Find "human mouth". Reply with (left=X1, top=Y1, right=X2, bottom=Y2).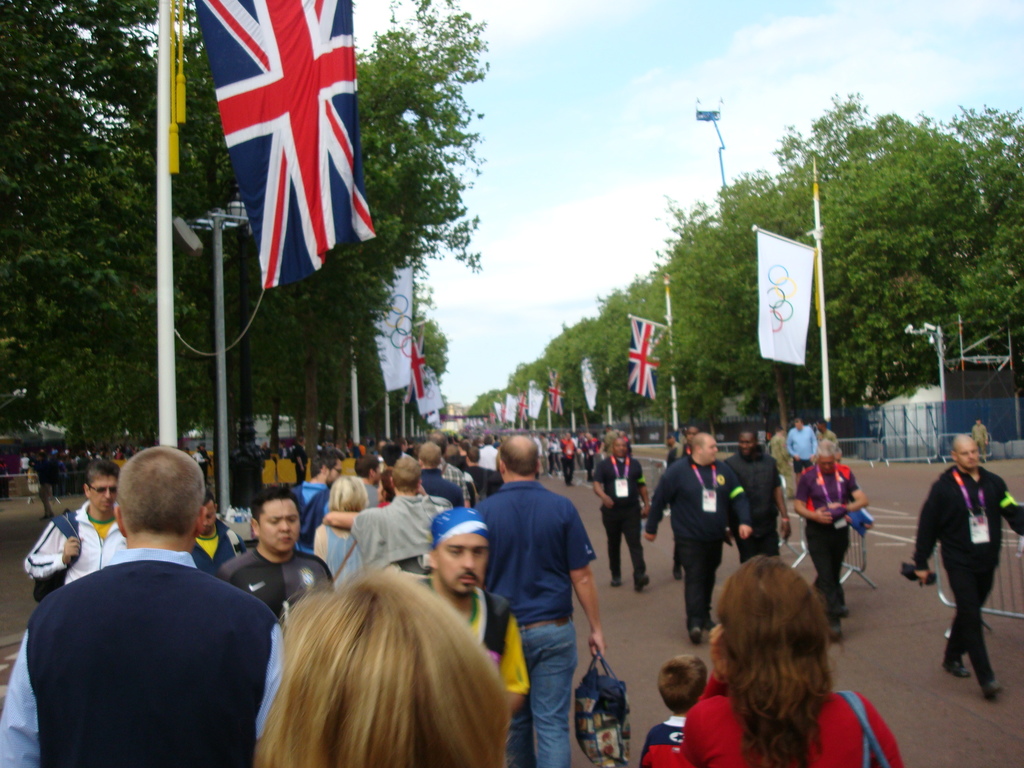
(left=457, top=576, right=474, bottom=584).
